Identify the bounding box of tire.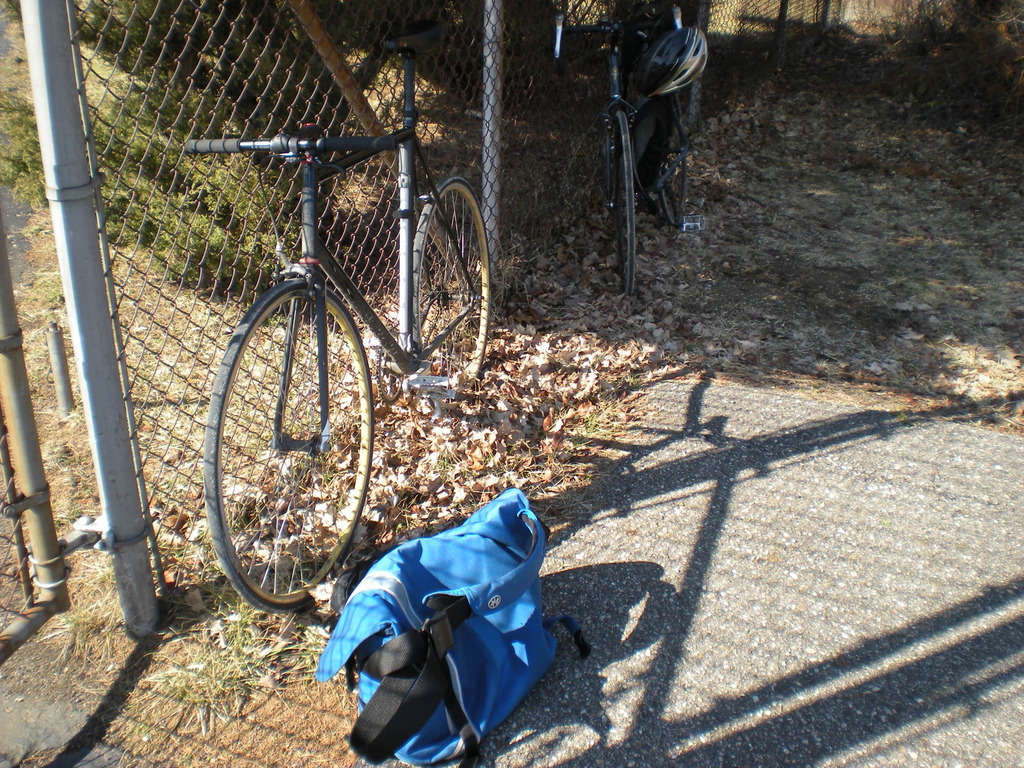
[644, 79, 694, 220].
